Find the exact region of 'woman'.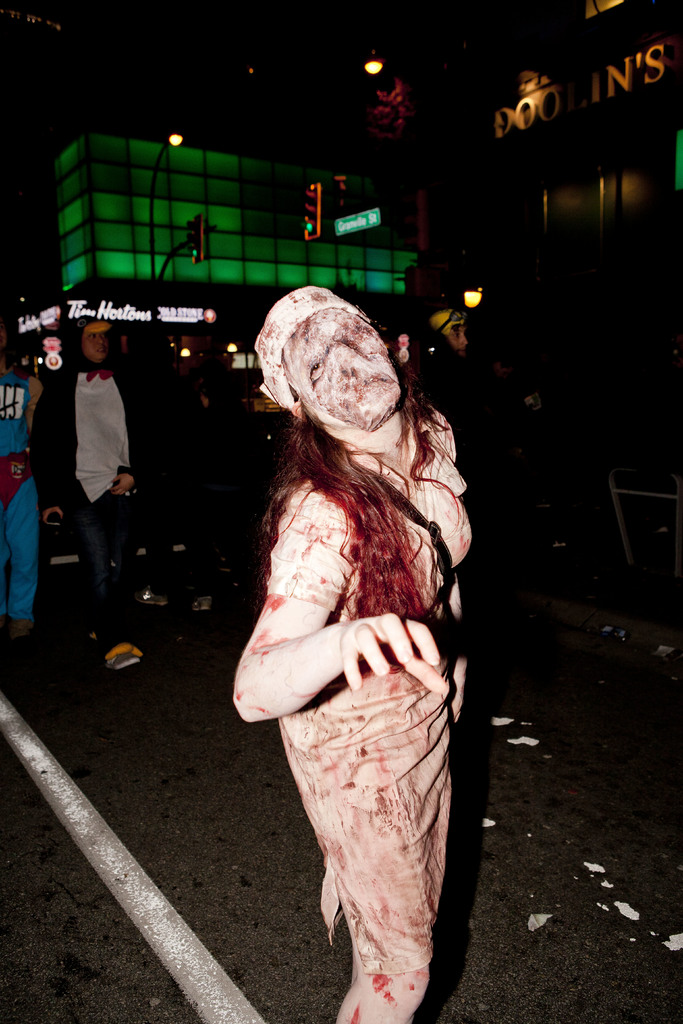
Exact region: box(224, 282, 480, 1023).
